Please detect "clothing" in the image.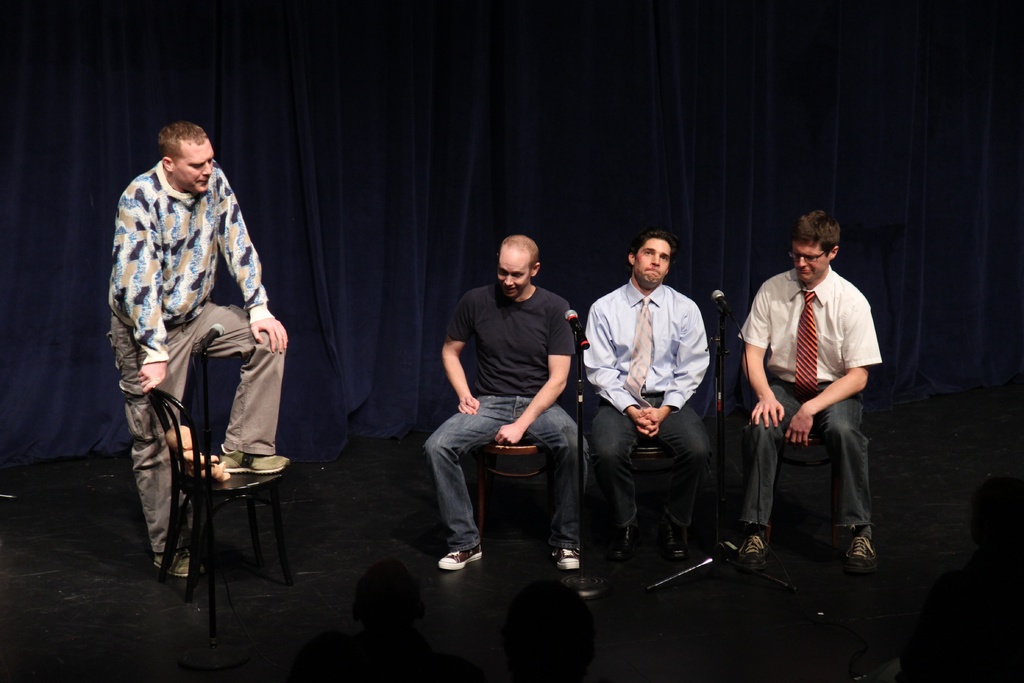
746/218/889/563.
